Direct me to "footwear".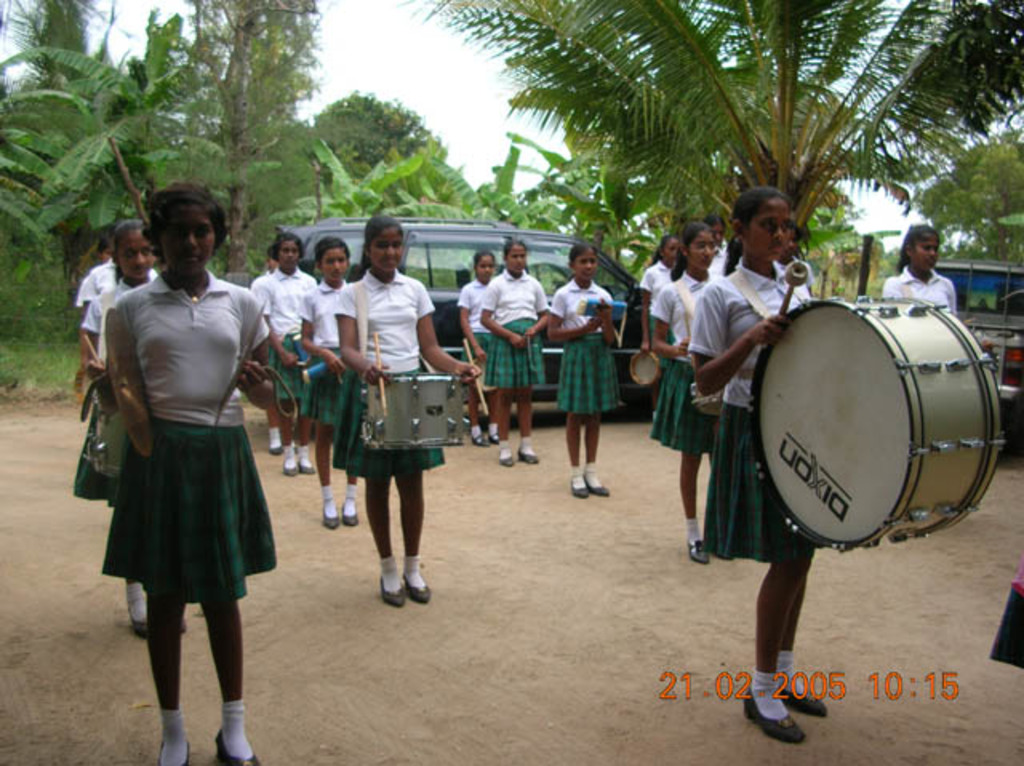
Direction: (522,449,539,464).
